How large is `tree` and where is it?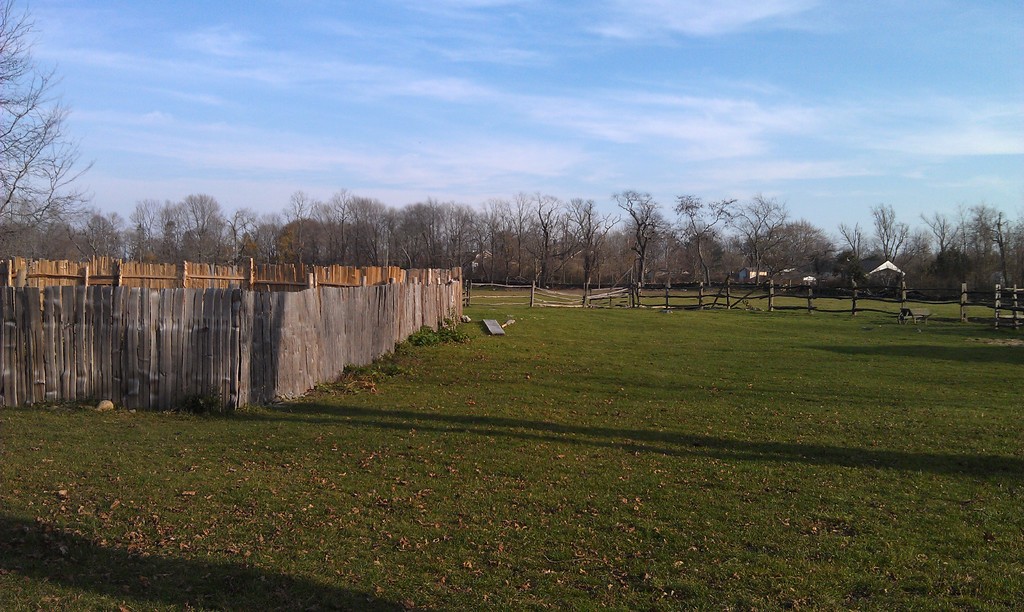
Bounding box: [left=7, top=37, right=93, bottom=269].
